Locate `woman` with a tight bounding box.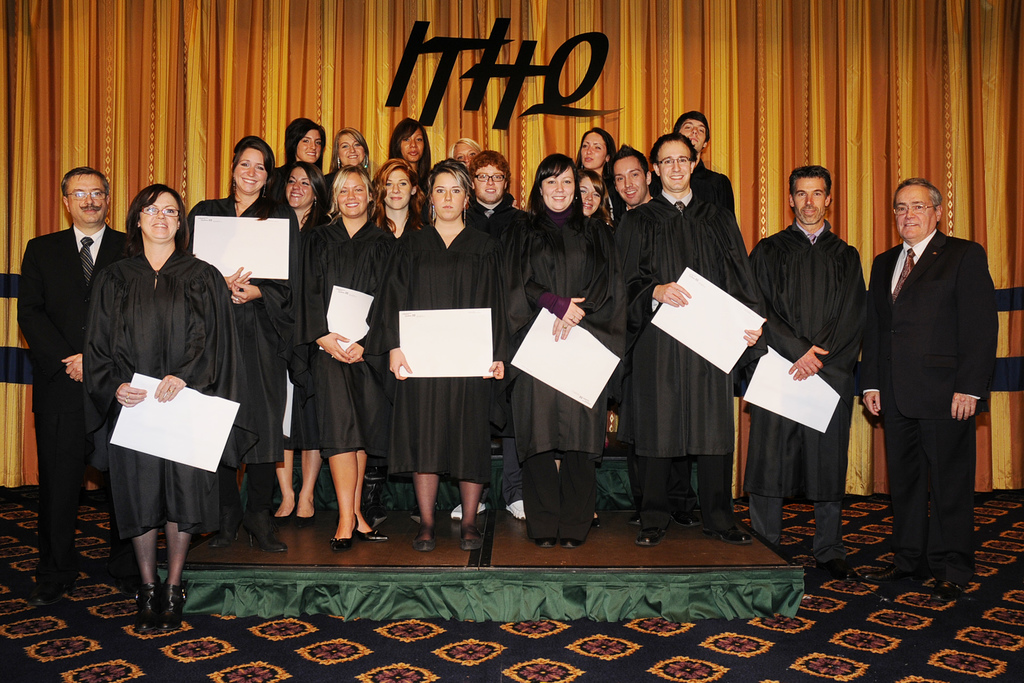
[x1=575, y1=164, x2=610, y2=215].
